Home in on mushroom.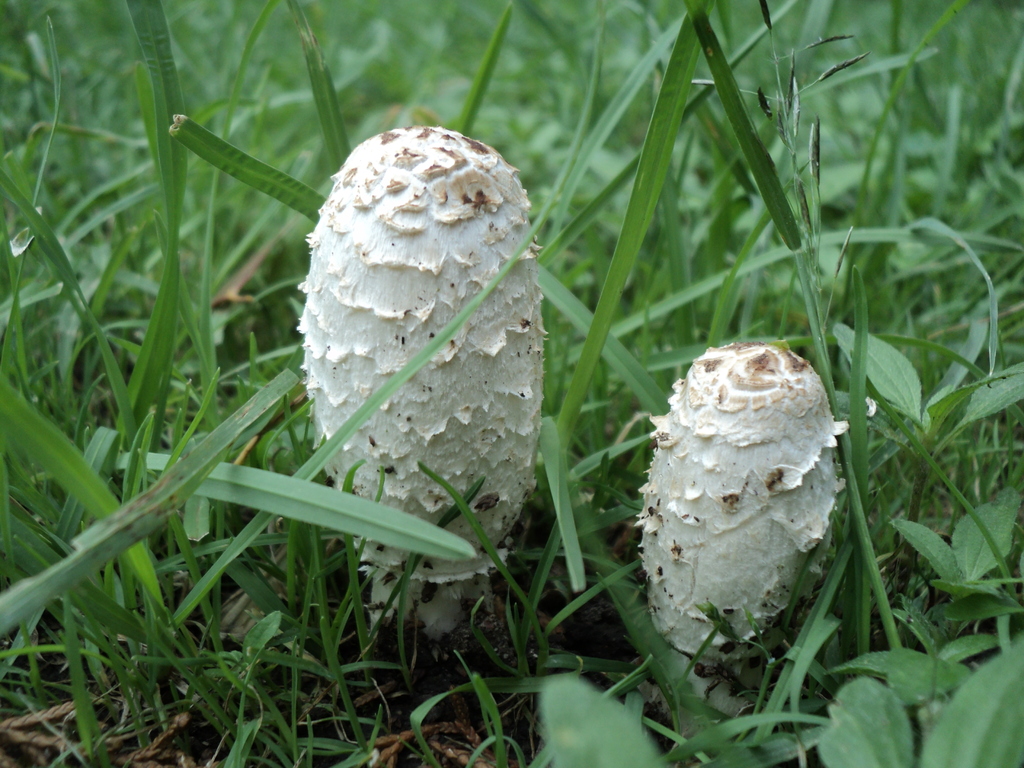
Homed in at (278,102,561,595).
